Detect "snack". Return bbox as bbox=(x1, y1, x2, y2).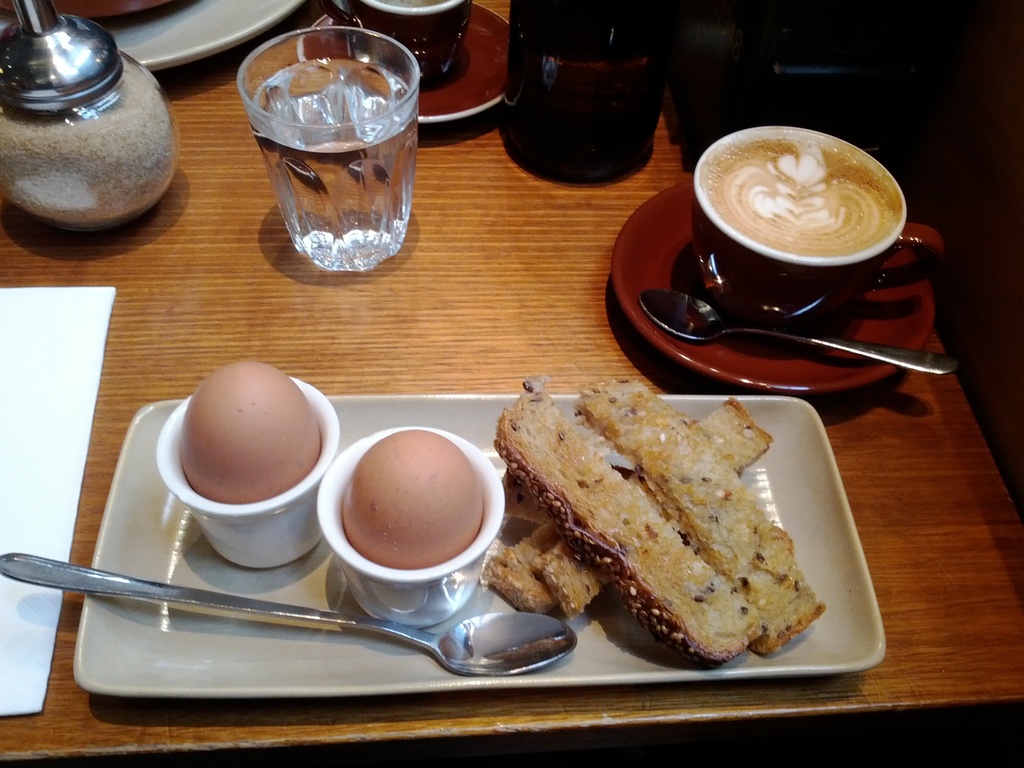
bbox=(480, 372, 833, 672).
